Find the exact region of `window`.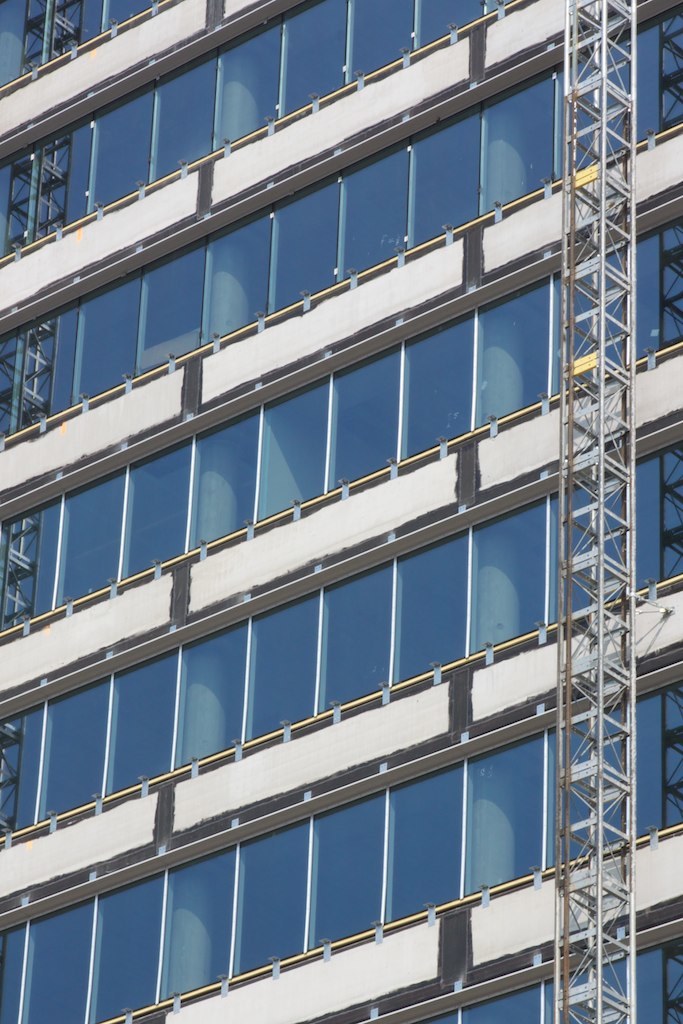
Exact region: <bbox>202, 205, 289, 358</bbox>.
